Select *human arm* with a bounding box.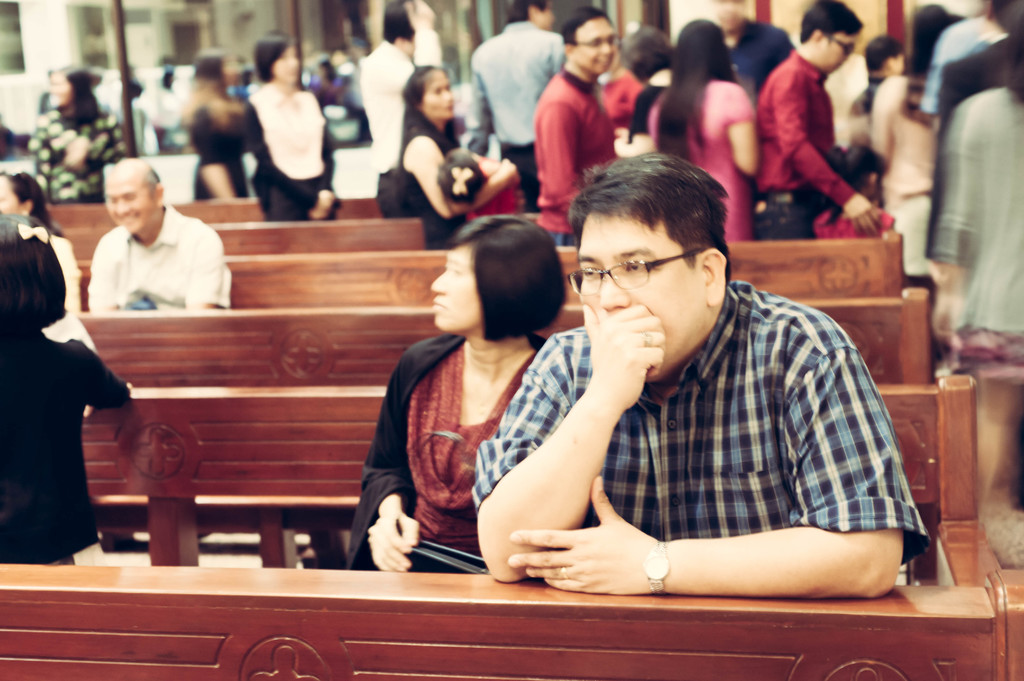
bbox=[84, 244, 114, 312].
